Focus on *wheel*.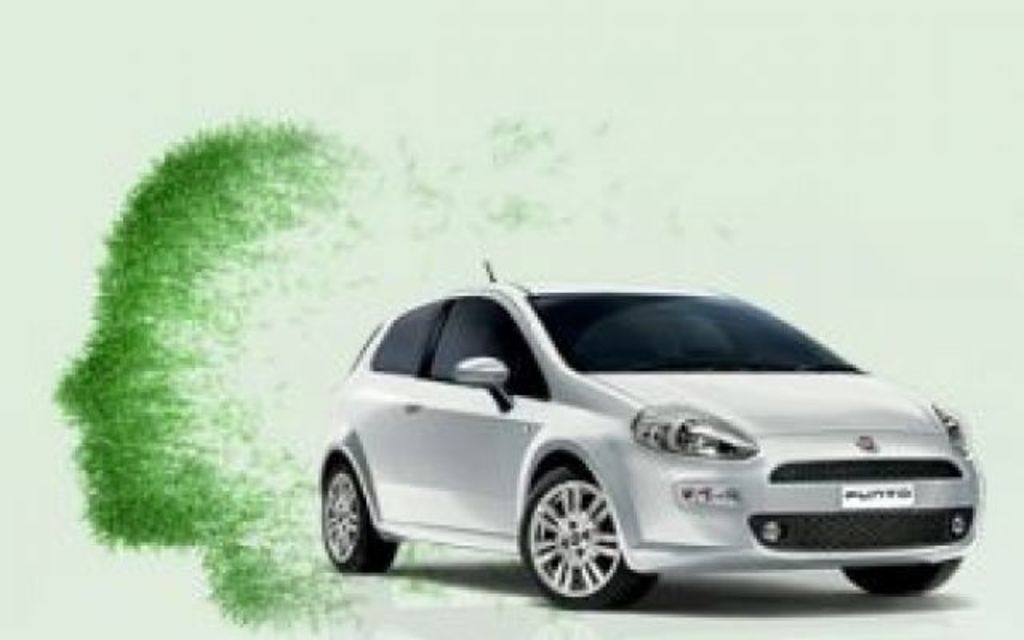
Focused at box=[323, 467, 398, 573].
